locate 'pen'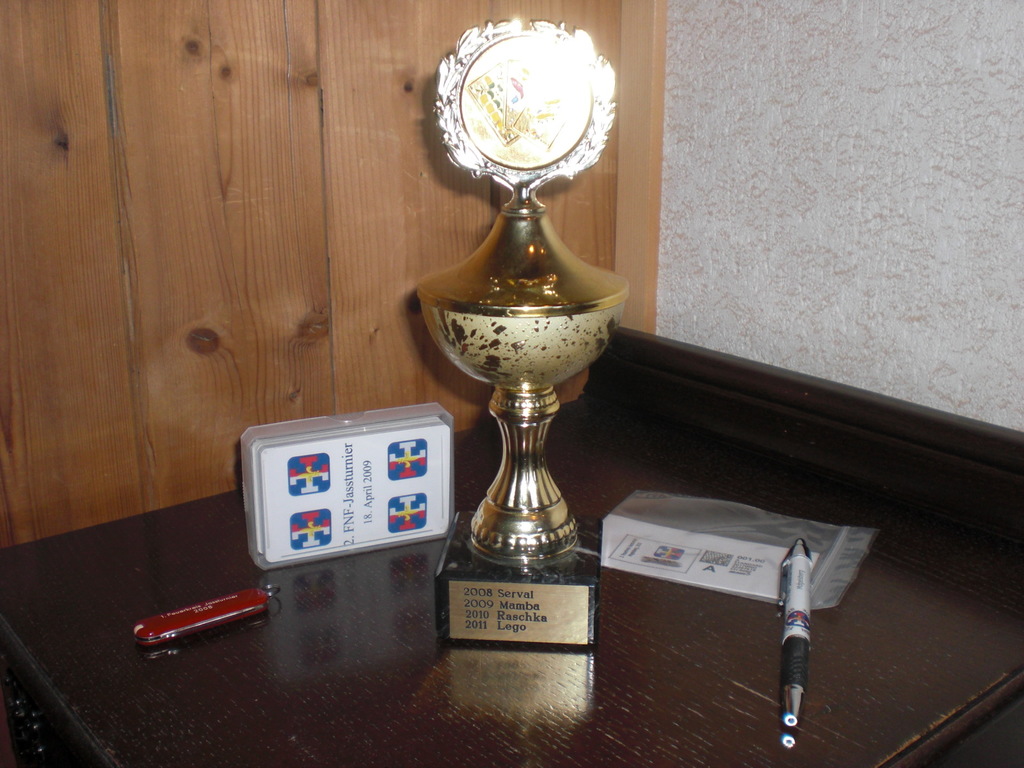
rect(777, 536, 813, 727)
